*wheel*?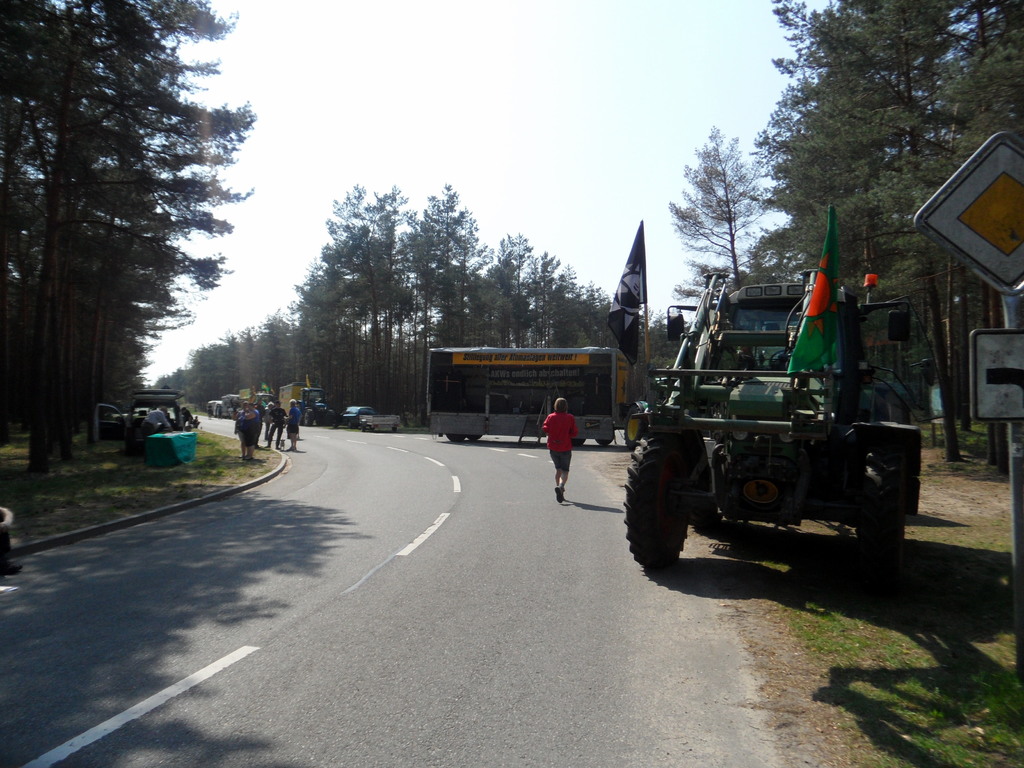
[x1=332, y1=423, x2=339, y2=430]
